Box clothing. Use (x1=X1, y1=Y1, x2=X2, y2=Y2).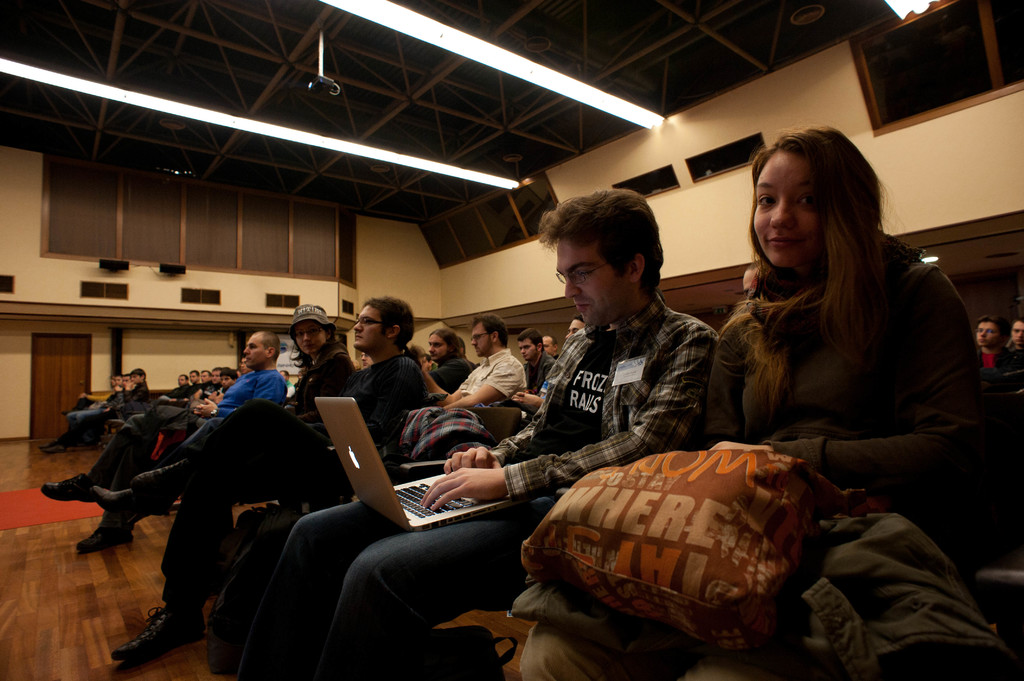
(x1=492, y1=237, x2=999, y2=680).
